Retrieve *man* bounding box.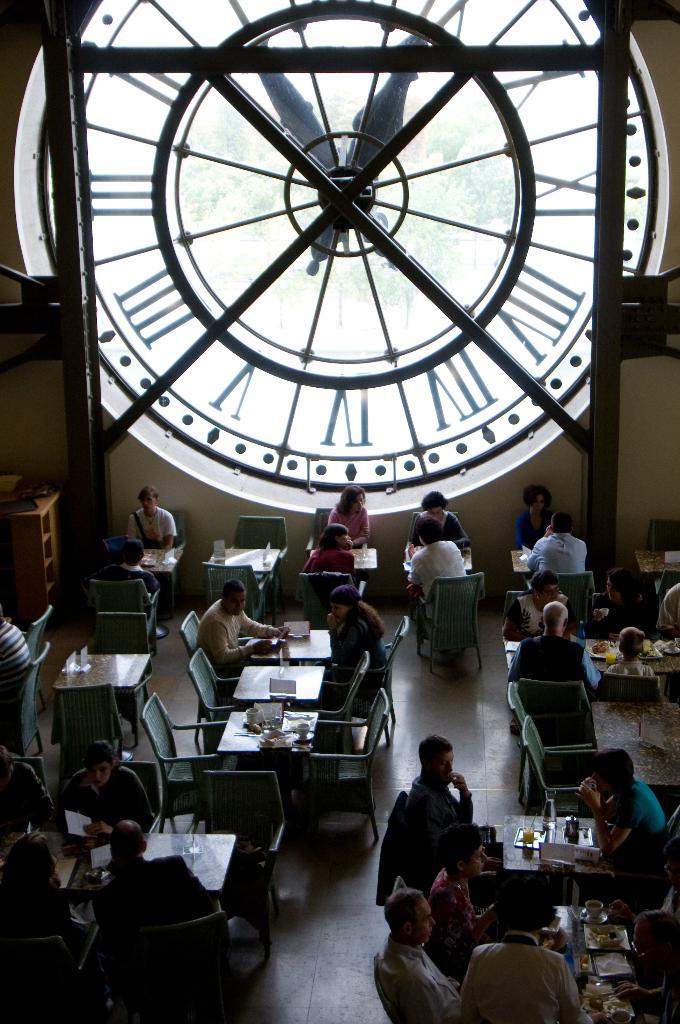
Bounding box: (523, 512, 588, 591).
